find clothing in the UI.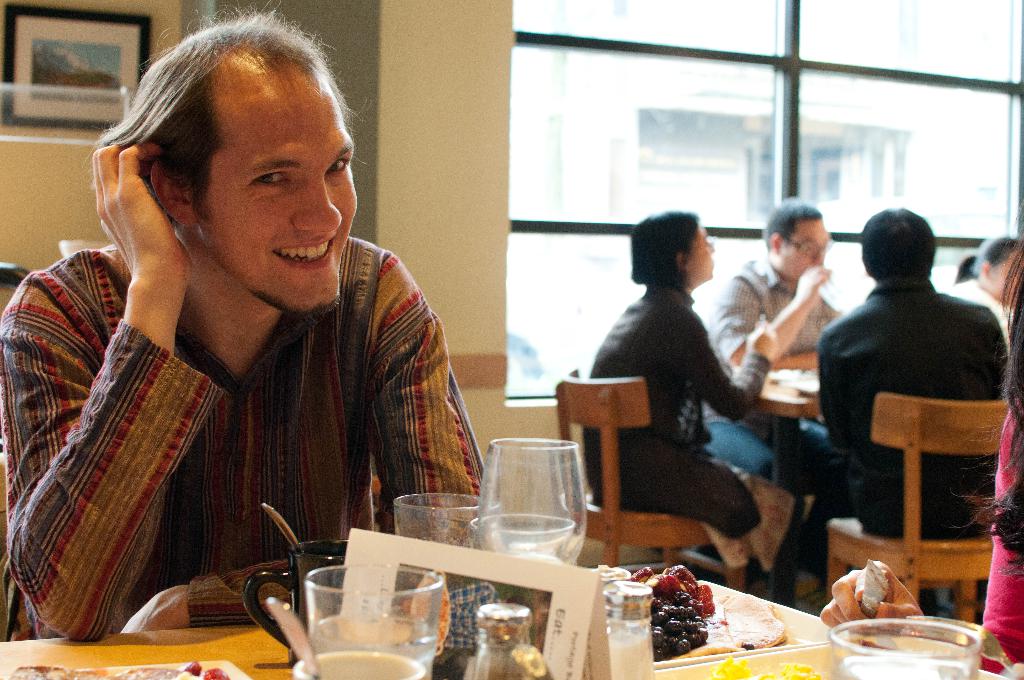
UI element at region(811, 277, 1007, 543).
